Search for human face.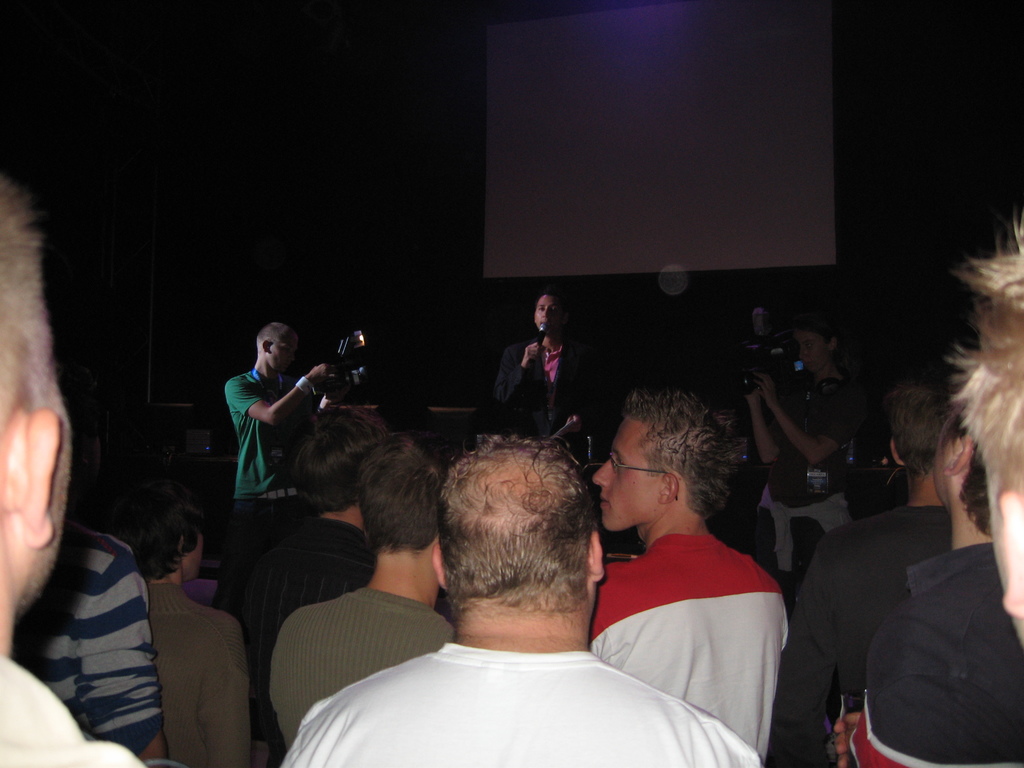
Found at Rect(594, 419, 660, 529).
